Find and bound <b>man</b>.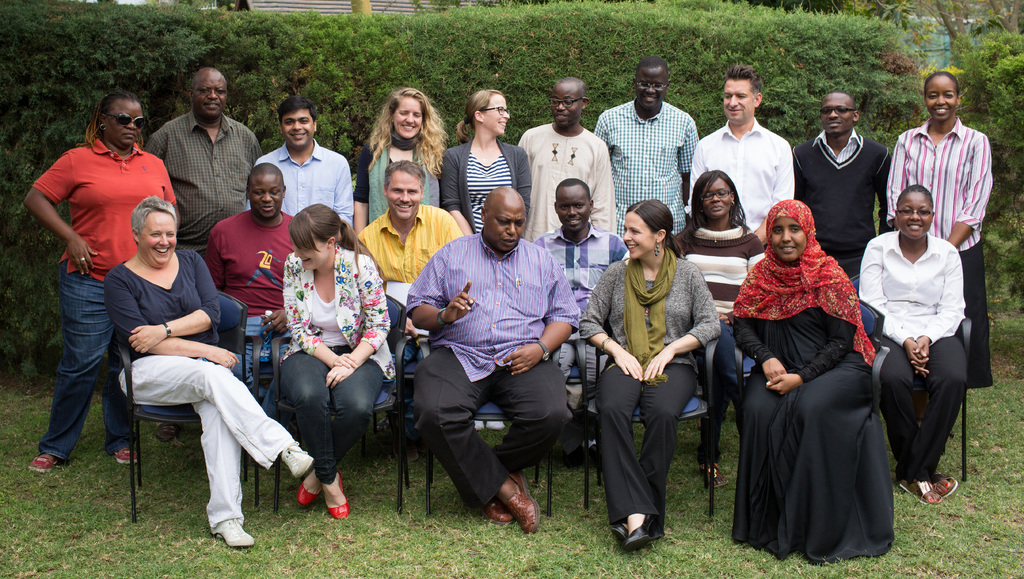
Bound: (802, 92, 906, 249).
